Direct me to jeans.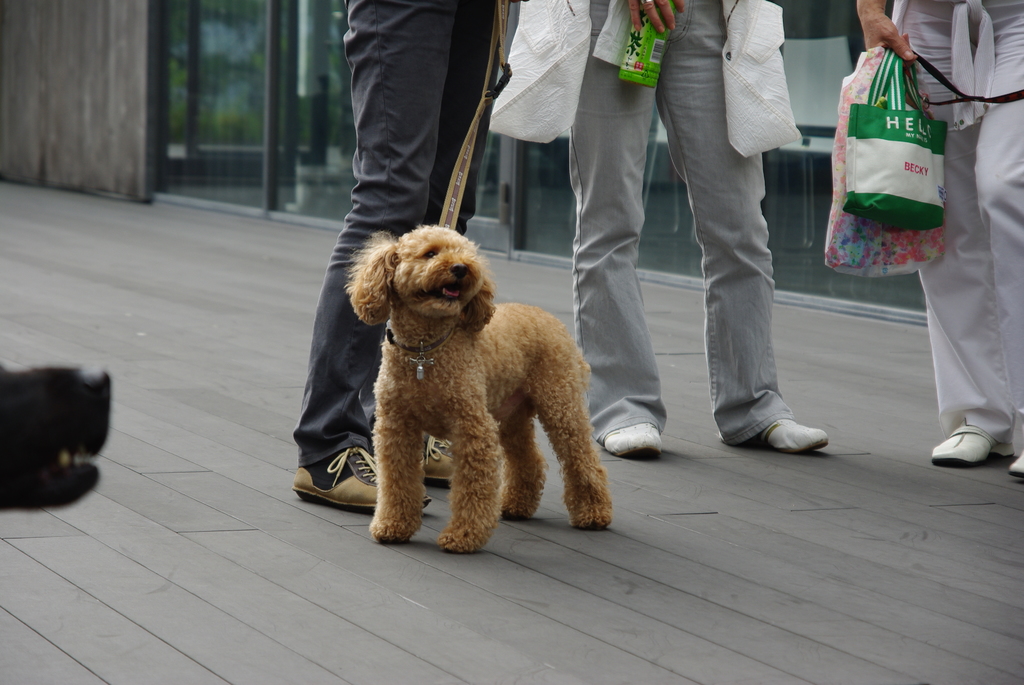
Direction: bbox=(547, 40, 808, 454).
